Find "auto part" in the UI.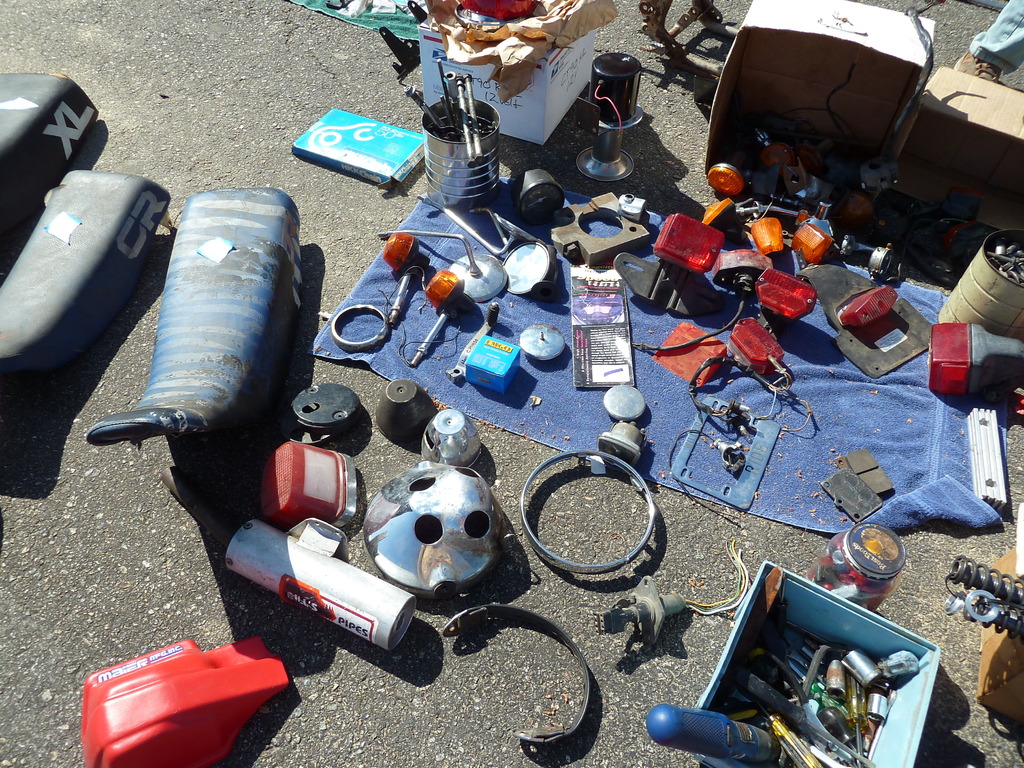
UI element at bbox=[967, 406, 1009, 519].
